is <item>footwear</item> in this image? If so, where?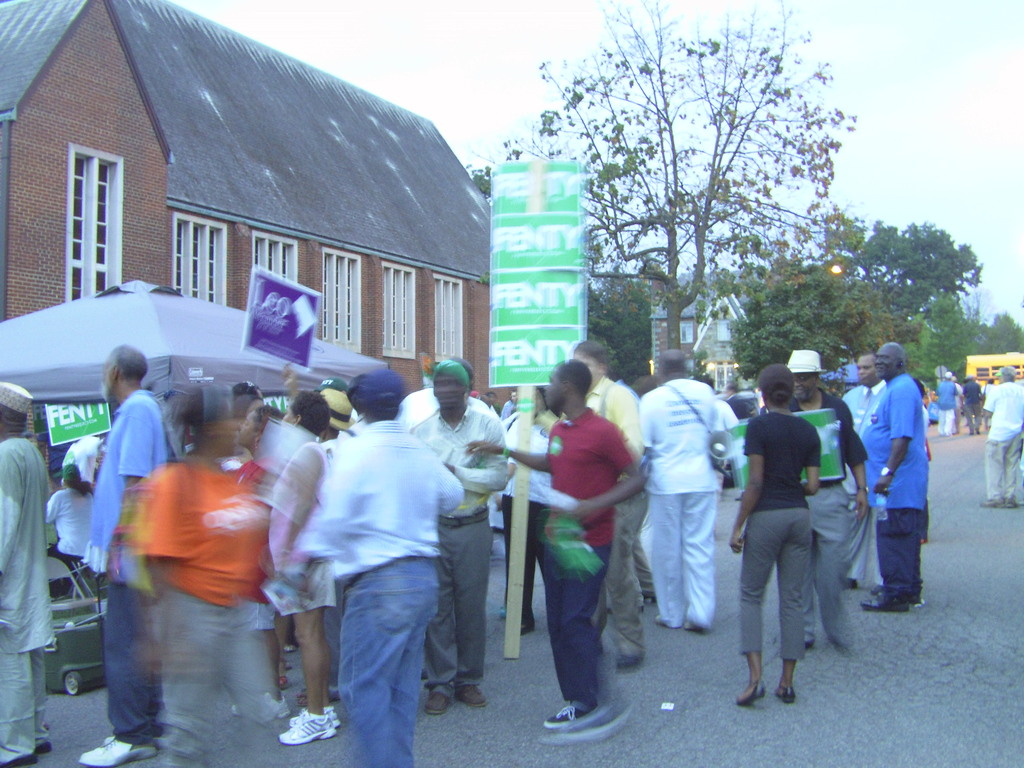
Yes, at 977 492 1016 507.
